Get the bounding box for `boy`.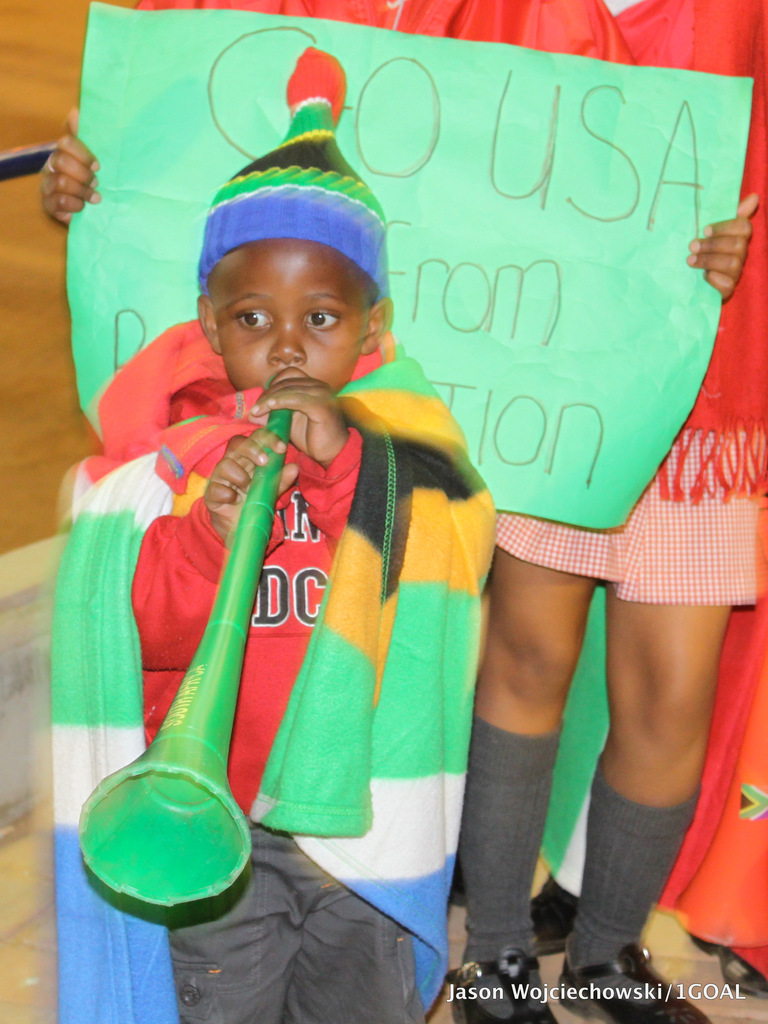
[51,52,496,1023].
